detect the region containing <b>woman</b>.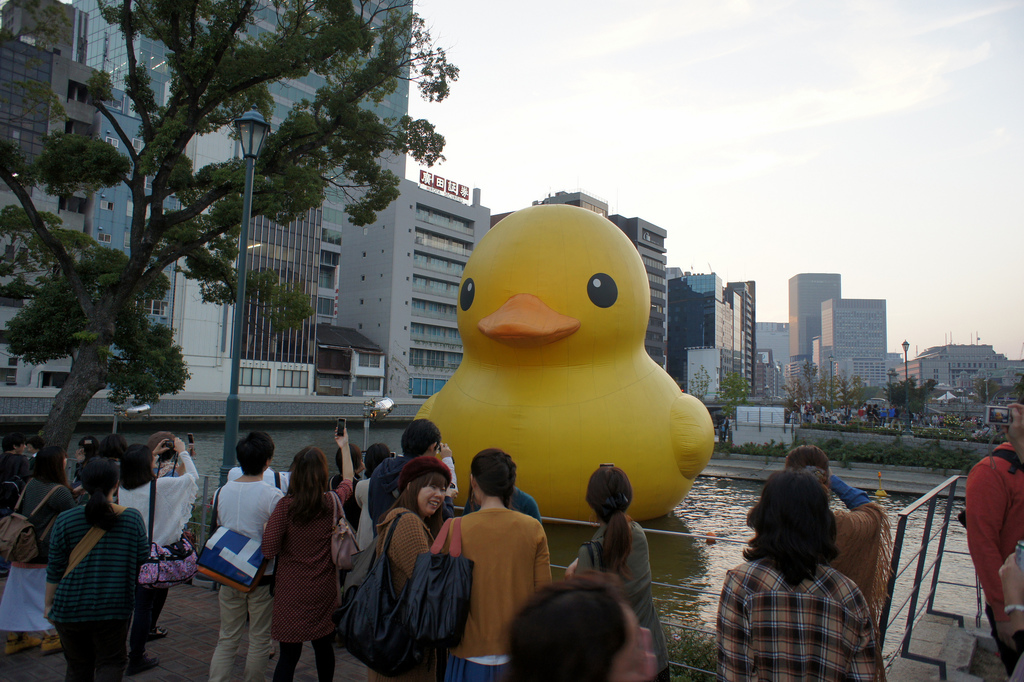
<bbox>567, 465, 687, 681</bbox>.
